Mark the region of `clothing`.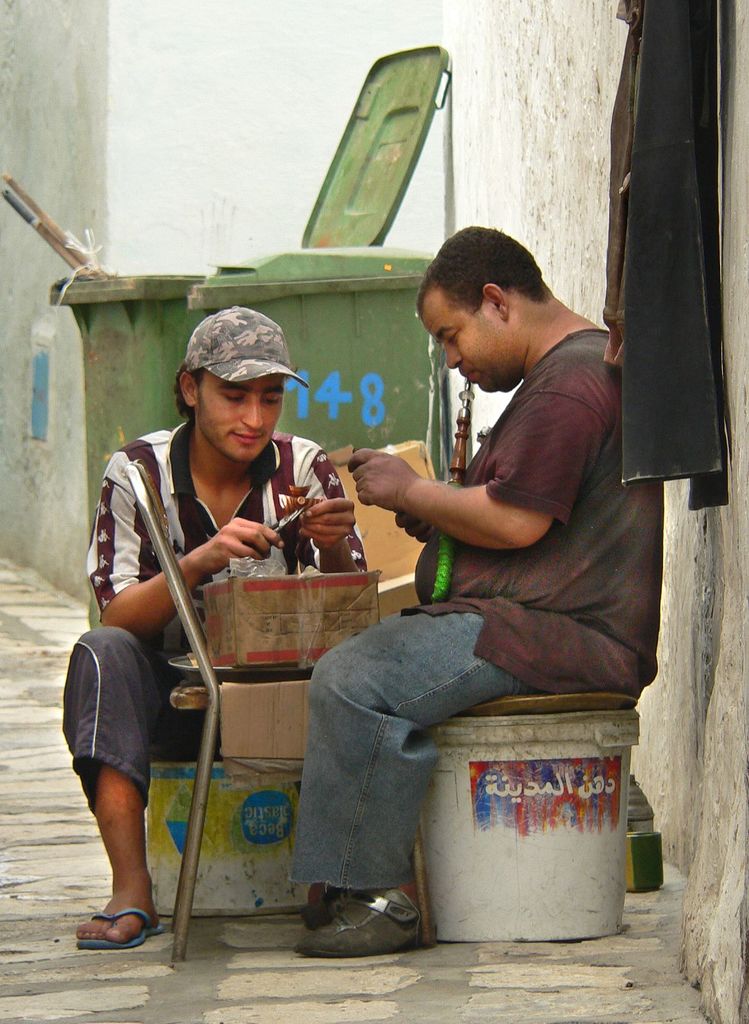
Region: [left=405, top=332, right=666, bottom=703].
